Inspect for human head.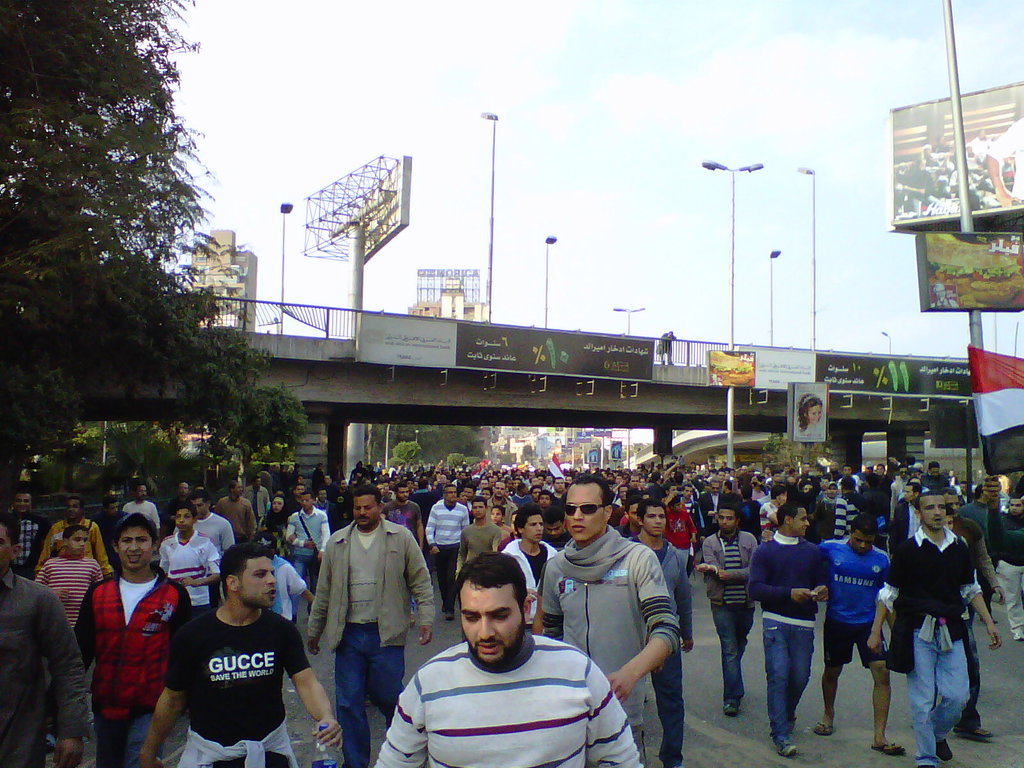
Inspection: {"left": 226, "top": 481, "right": 246, "bottom": 499}.
